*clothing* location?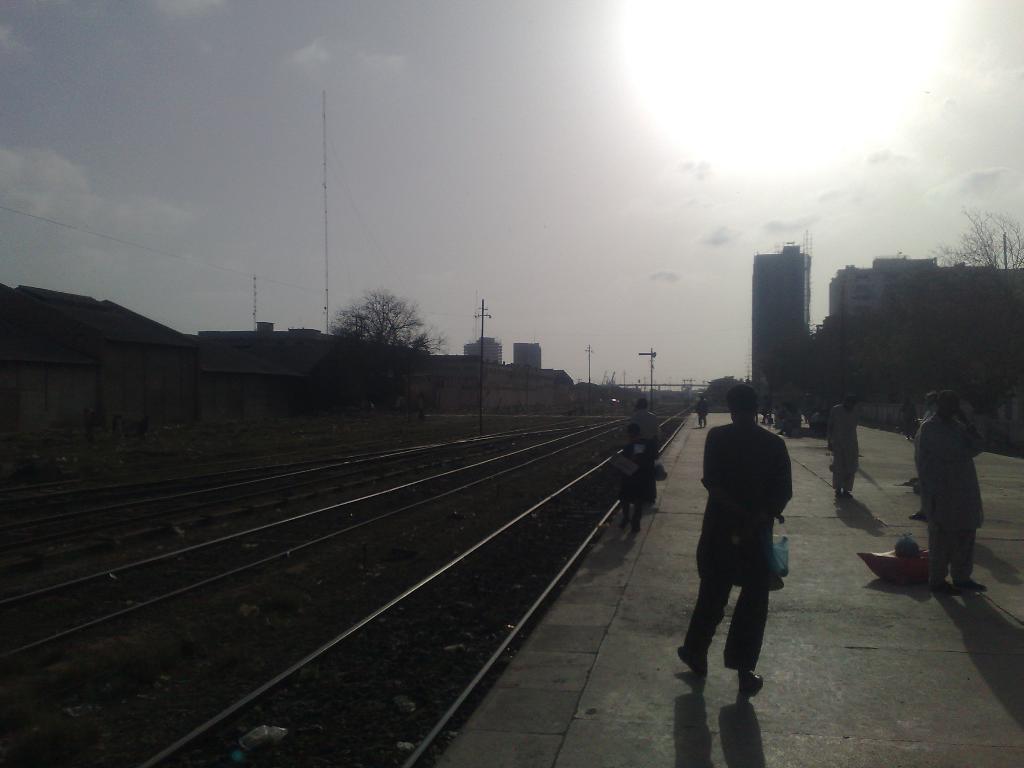
rect(614, 436, 660, 514)
